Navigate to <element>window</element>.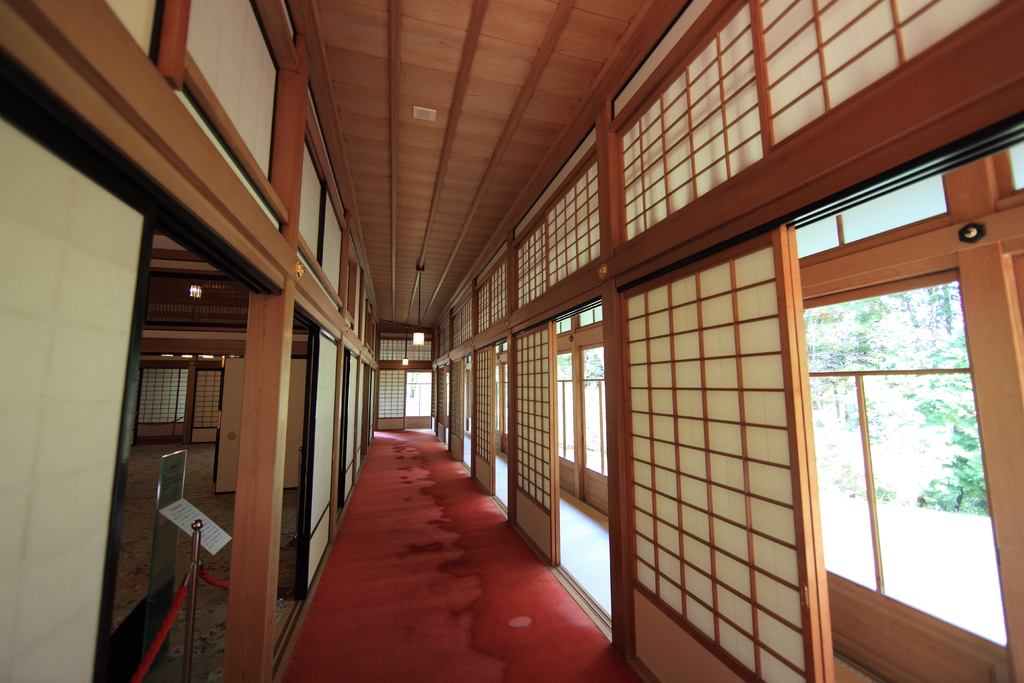
Navigation target: l=493, t=365, r=511, b=436.
